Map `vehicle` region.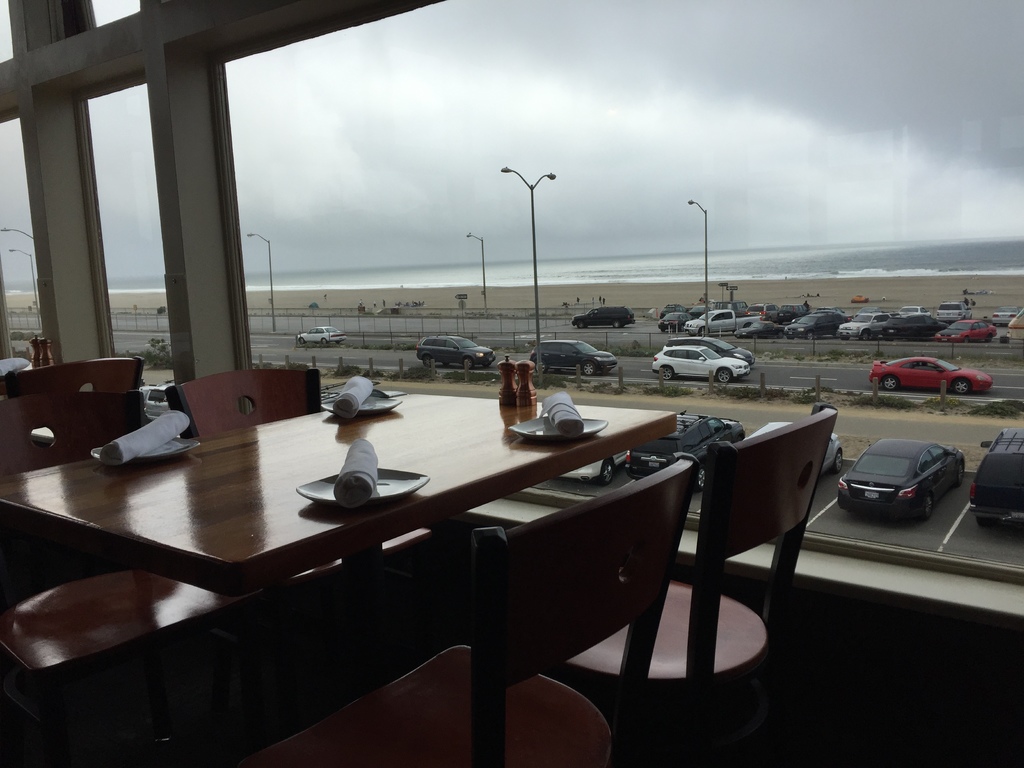
Mapped to x1=666 y1=333 x2=754 y2=367.
